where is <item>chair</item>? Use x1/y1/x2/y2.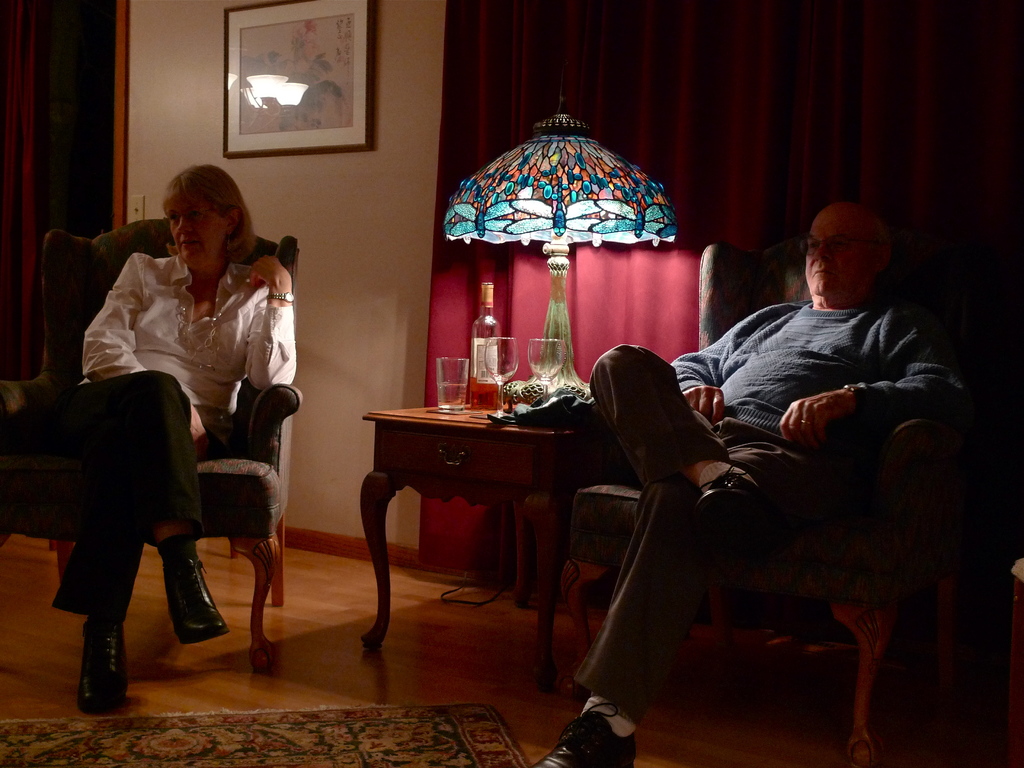
576/289/985/767.
